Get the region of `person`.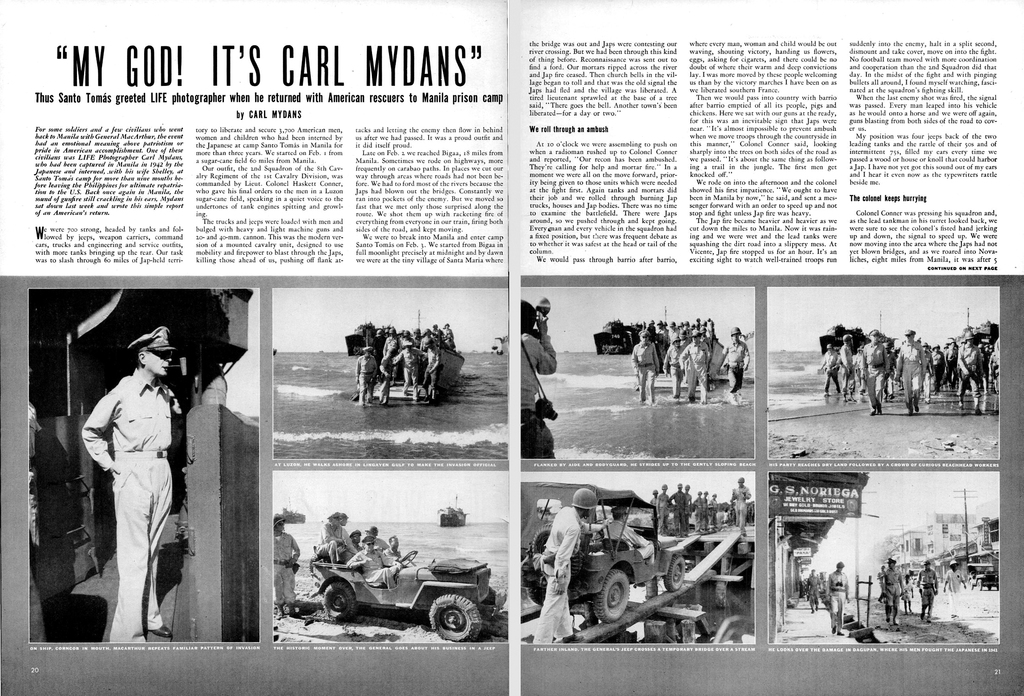
box=[601, 506, 657, 561].
